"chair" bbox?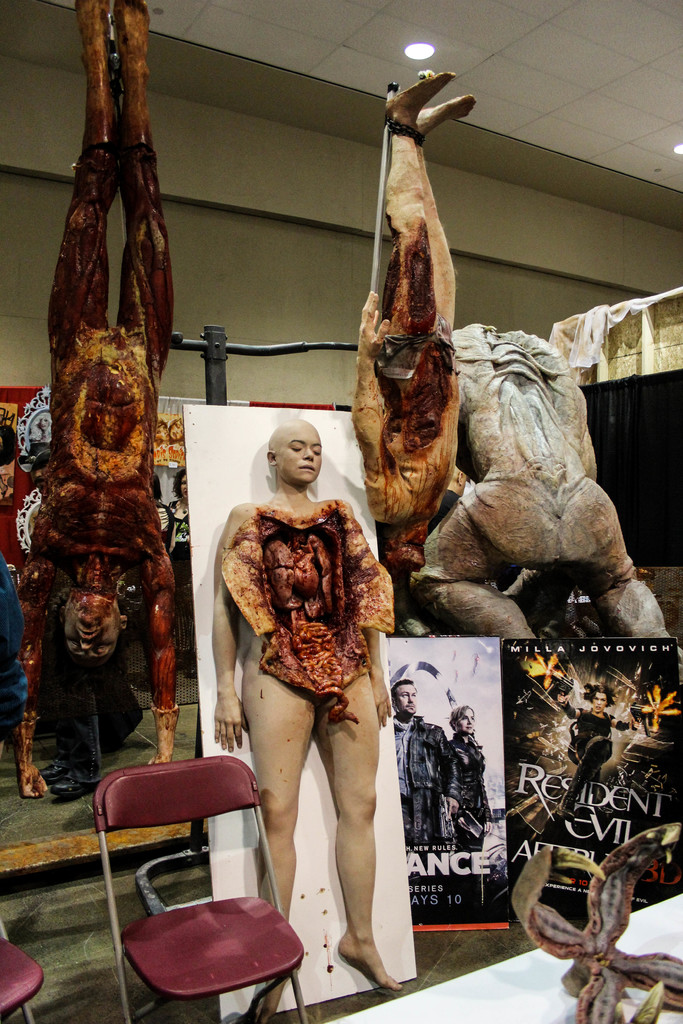
<box>0,917,45,1023</box>
